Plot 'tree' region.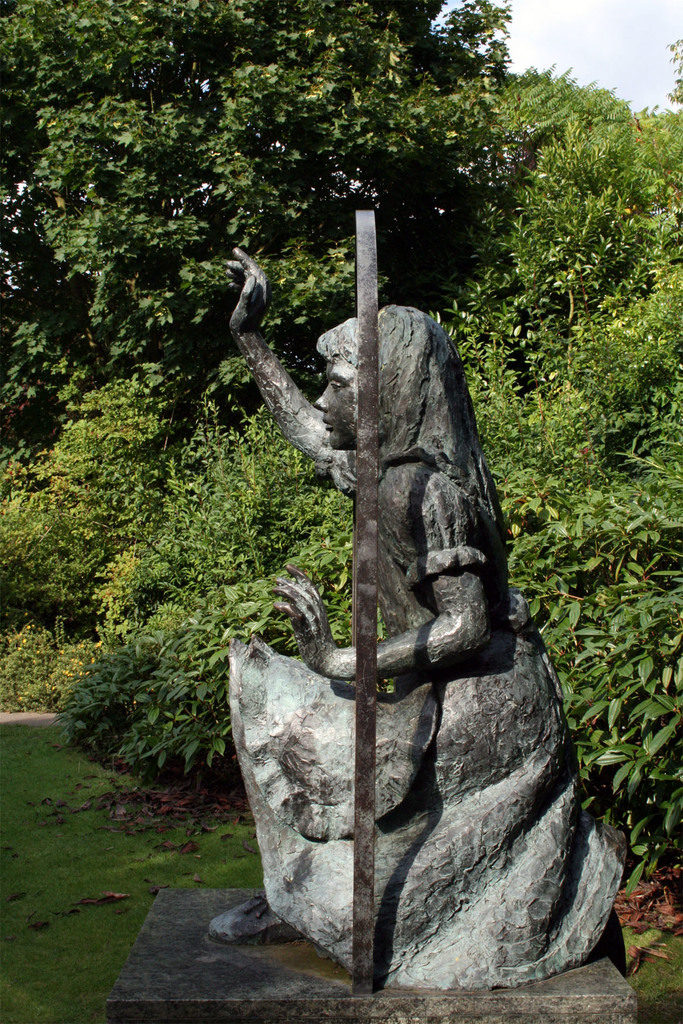
Plotted at [left=0, top=0, right=547, bottom=484].
